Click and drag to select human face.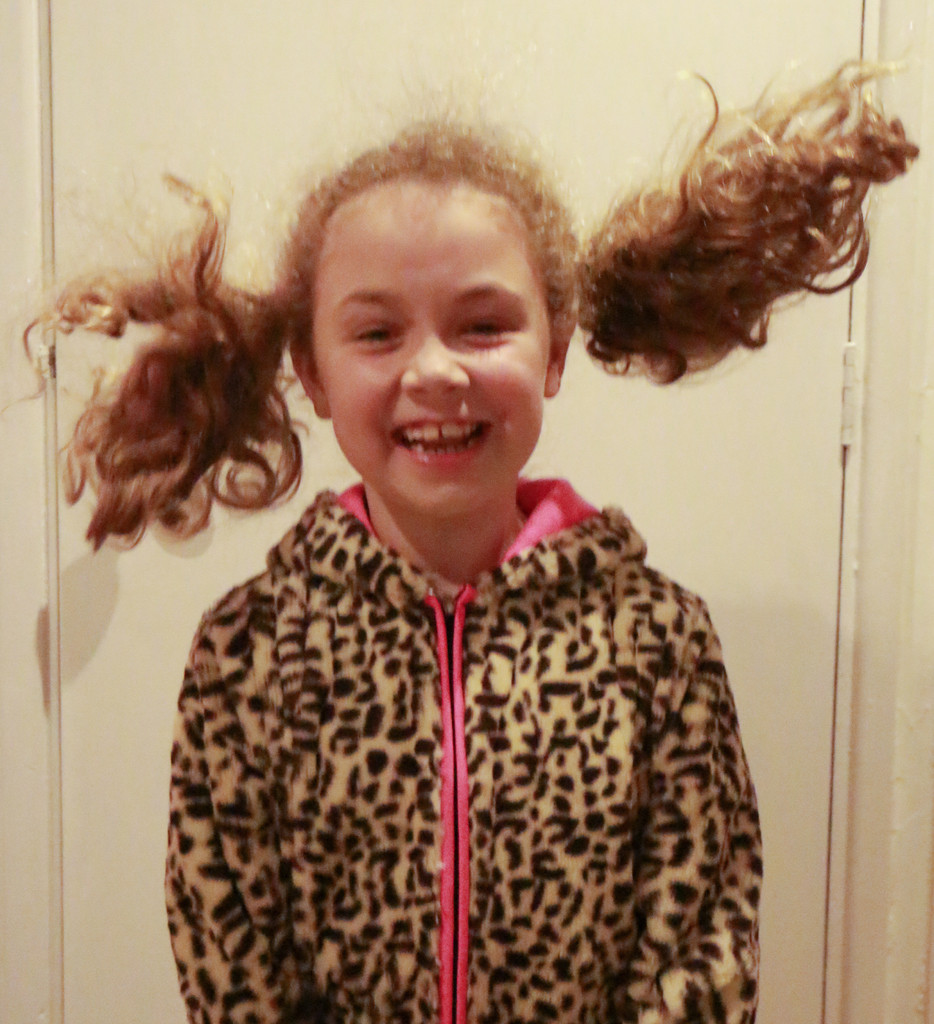
Selection: select_region(318, 195, 540, 512).
